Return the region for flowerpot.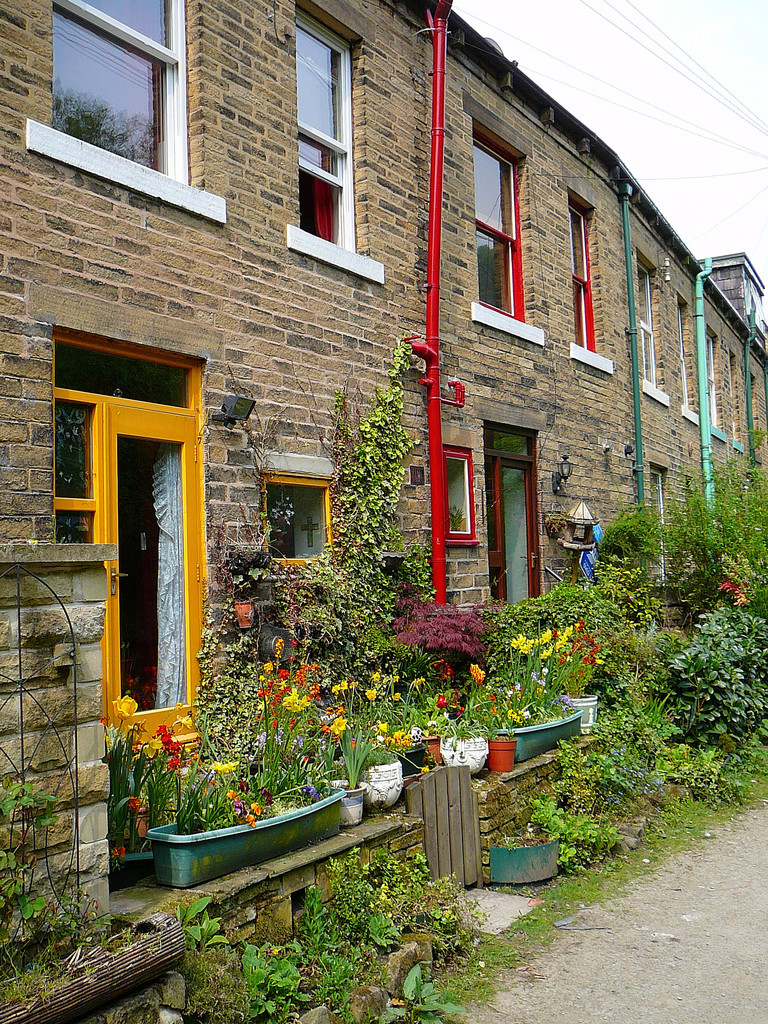
locate(147, 774, 346, 893).
